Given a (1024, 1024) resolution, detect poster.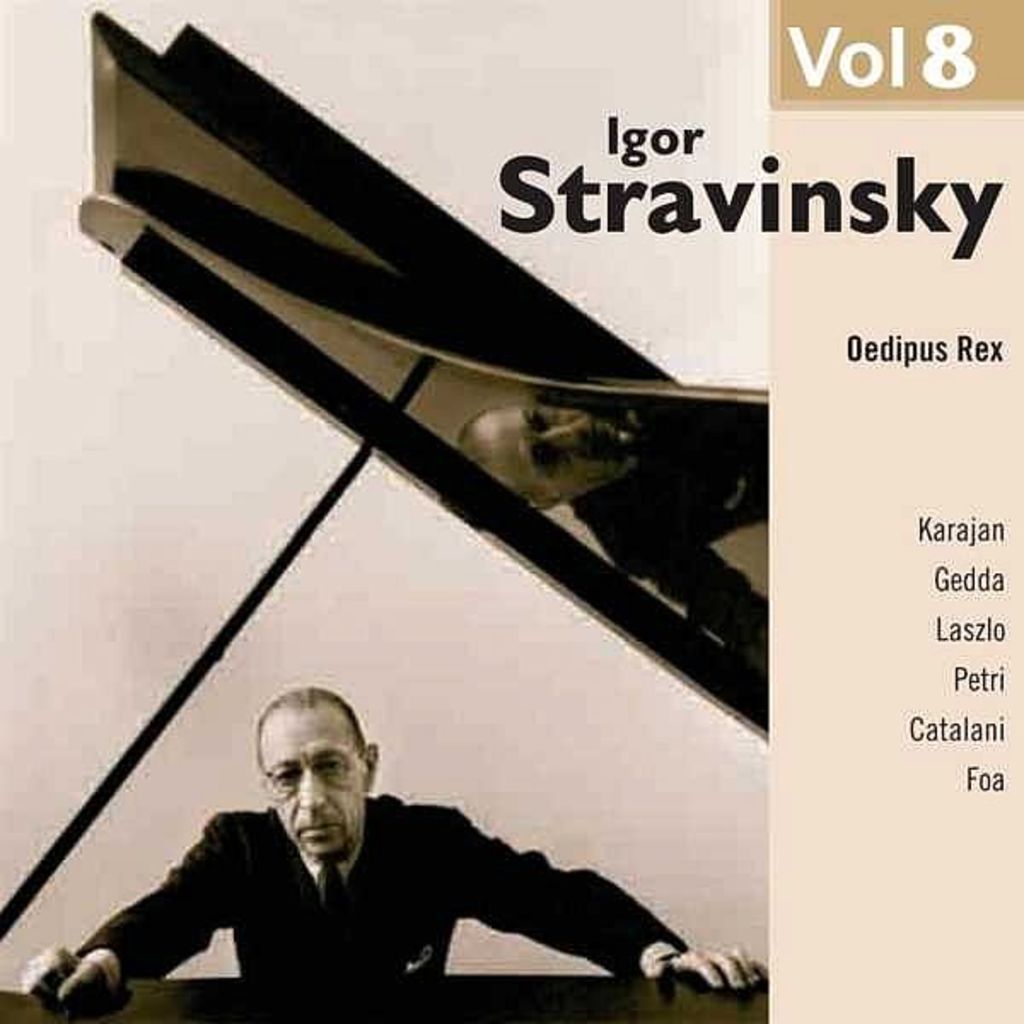
<bbox>0, 0, 1022, 1022</bbox>.
